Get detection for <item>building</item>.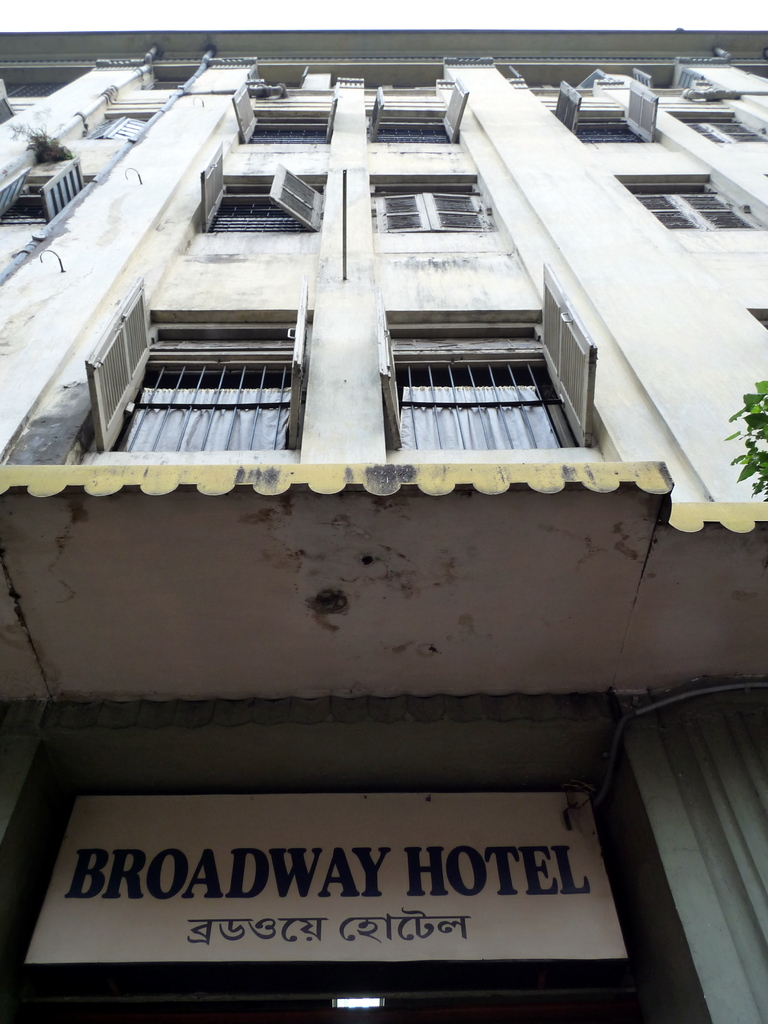
Detection: x1=0, y1=28, x2=767, y2=1014.
